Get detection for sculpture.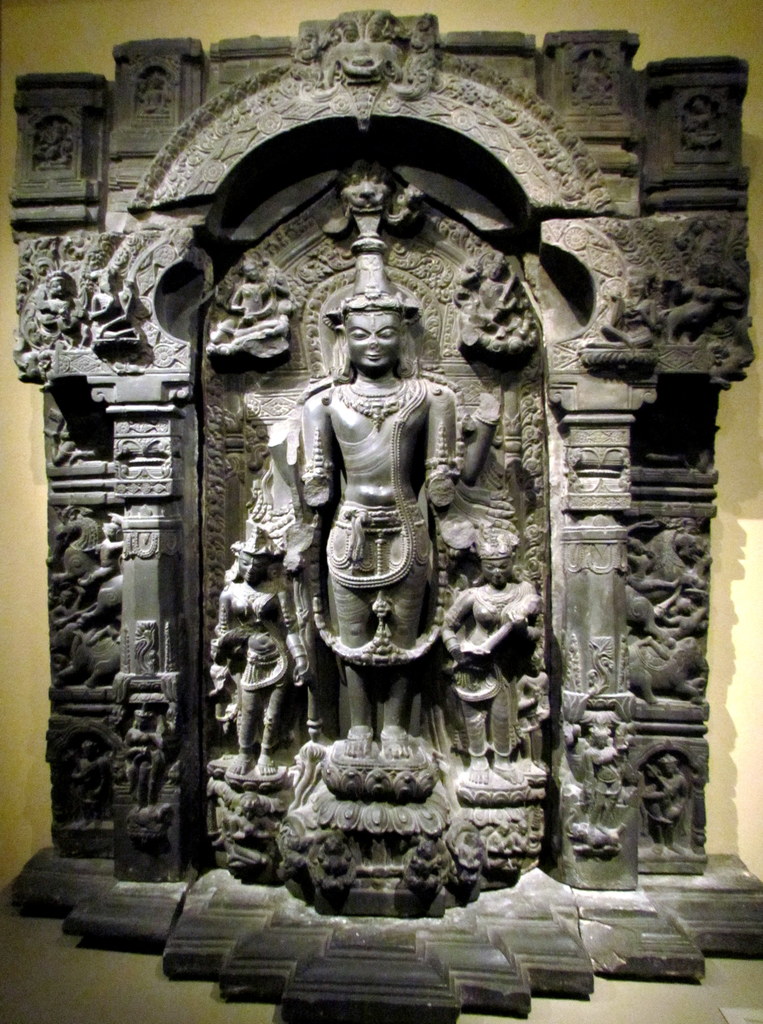
Detection: <bbox>621, 533, 709, 703</bbox>.
